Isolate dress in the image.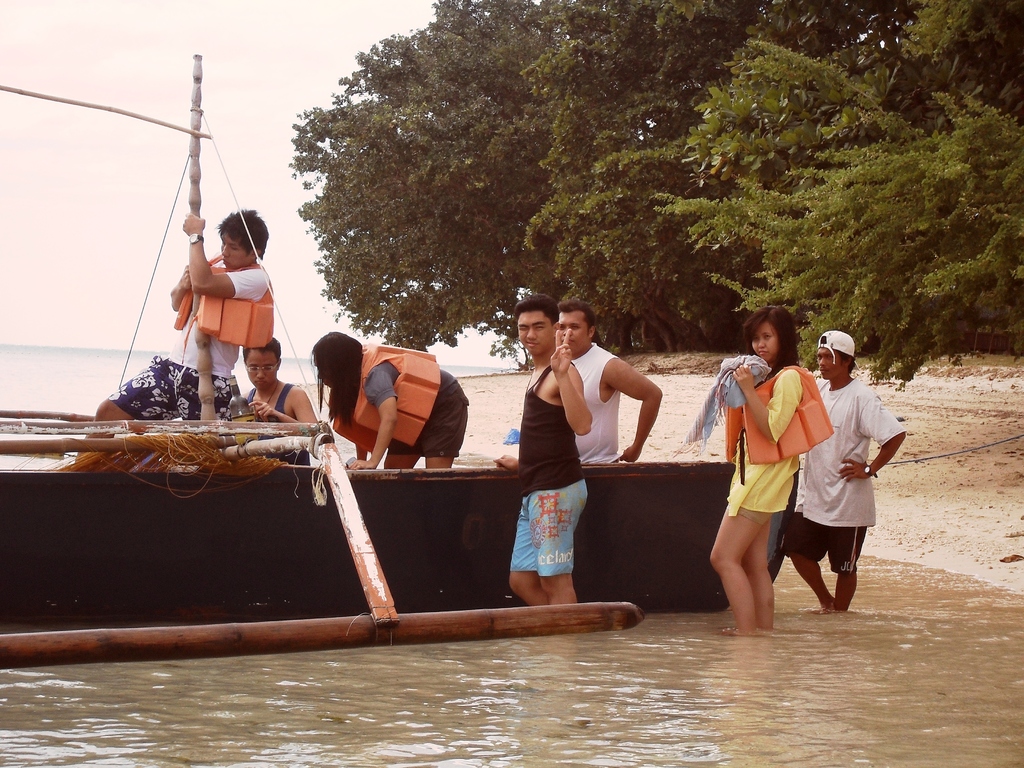
Isolated region: 728, 360, 794, 523.
